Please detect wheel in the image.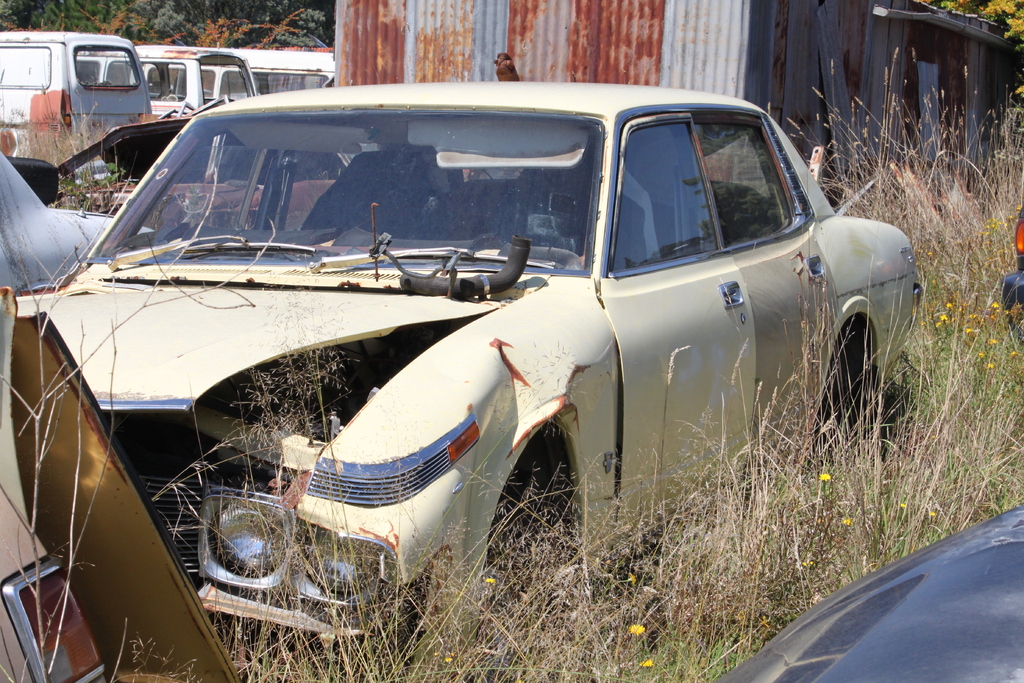
detection(488, 457, 544, 574).
